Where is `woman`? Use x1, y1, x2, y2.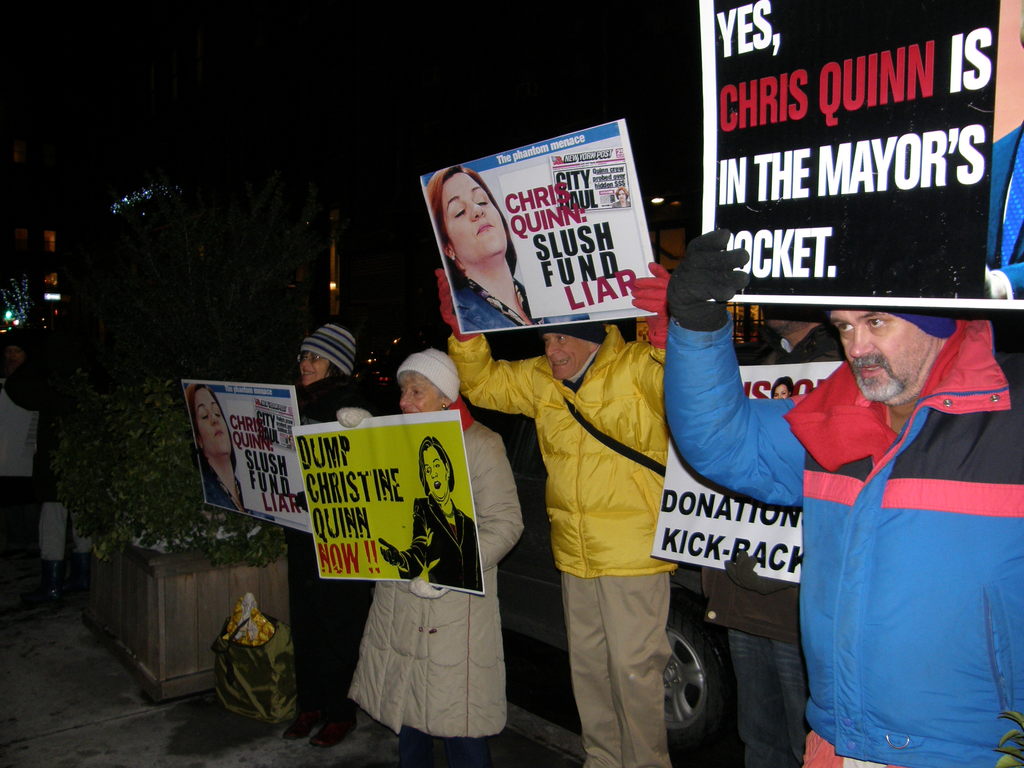
287, 320, 381, 749.
